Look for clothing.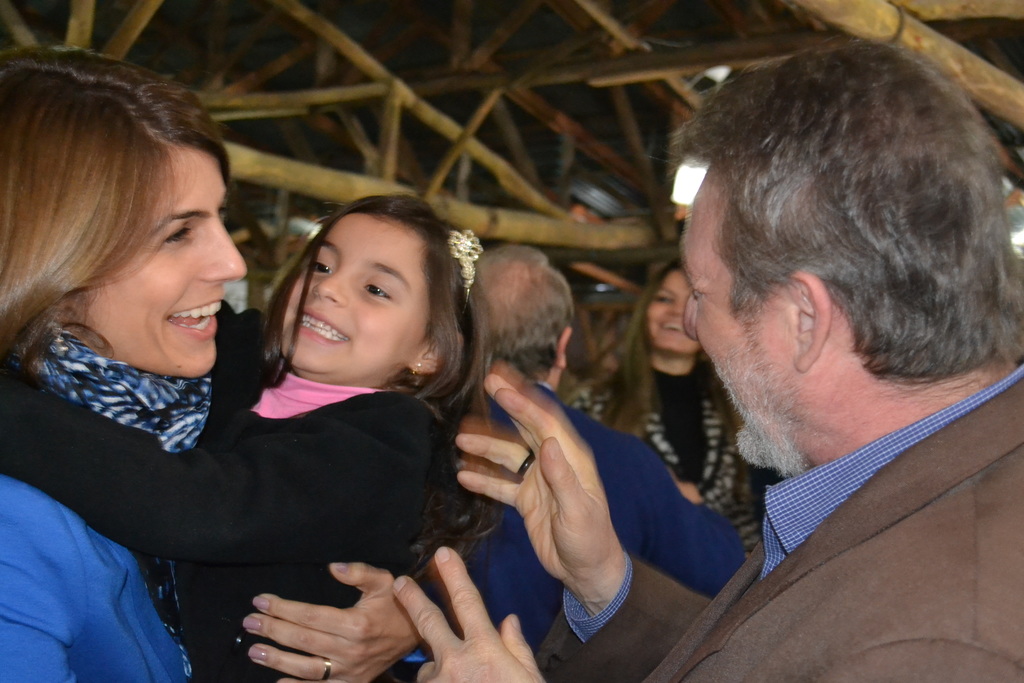
Found: 0/366/438/682.
